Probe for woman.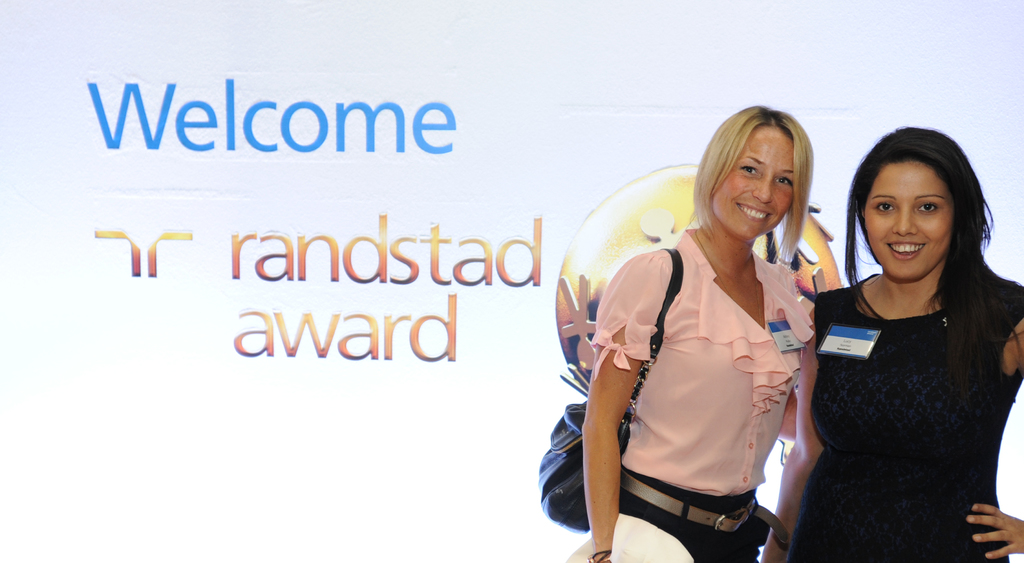
Probe result: 572/100/816/562.
